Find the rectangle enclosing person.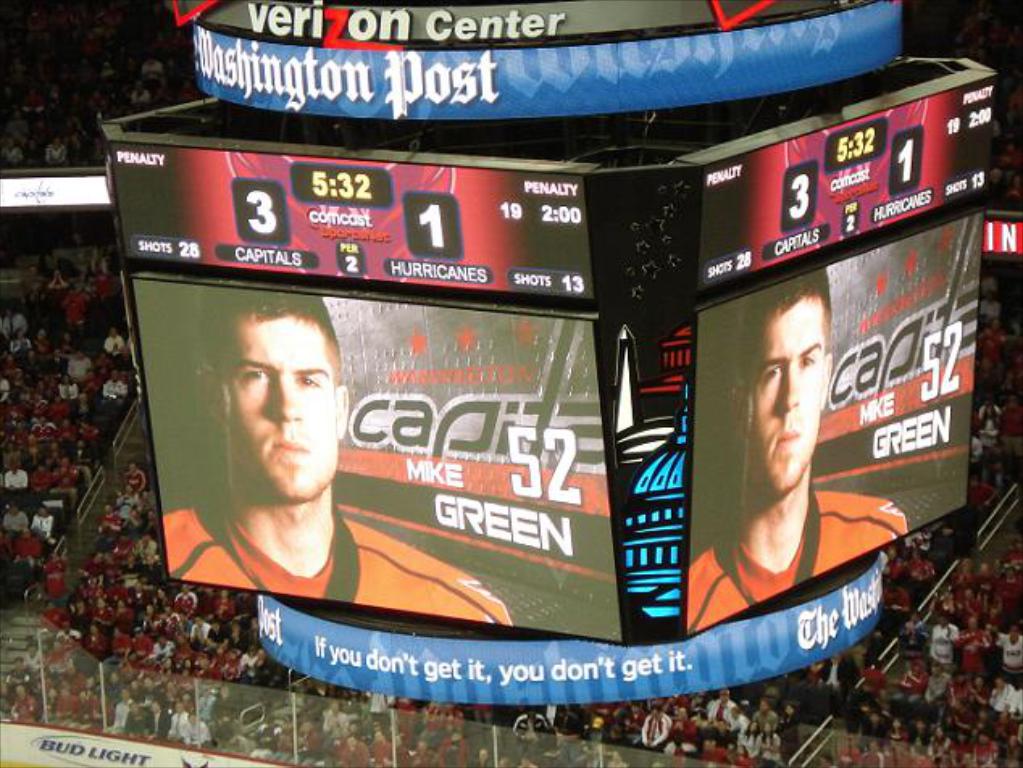
676,265,917,642.
